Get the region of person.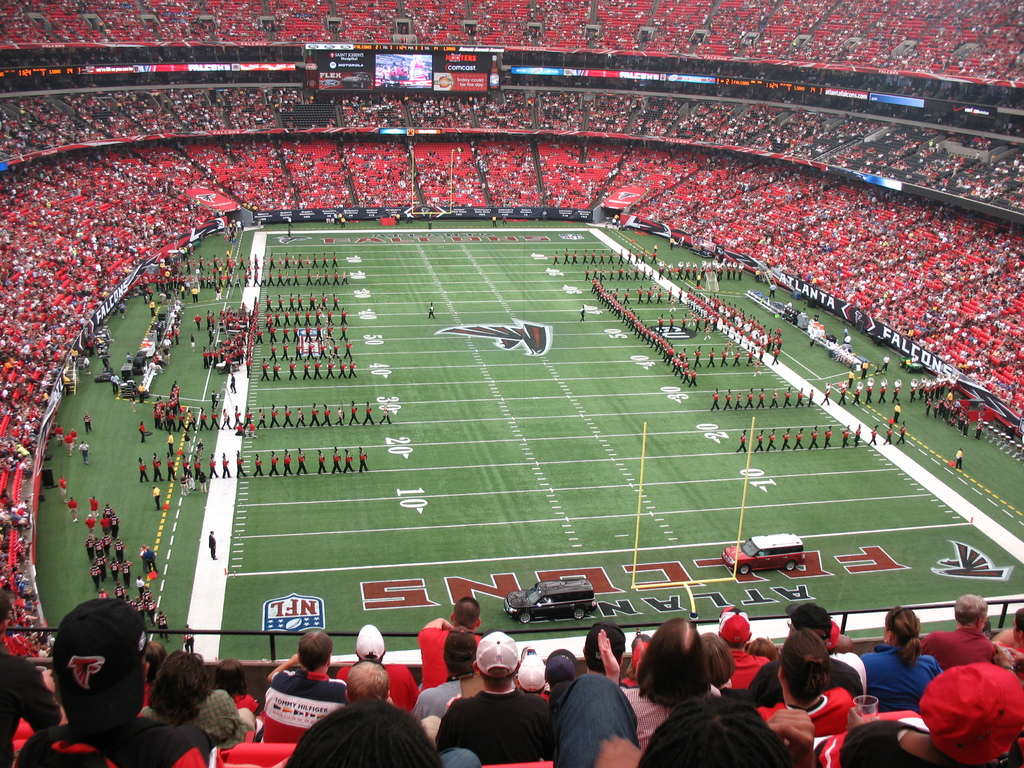
(left=794, top=426, right=803, bottom=450).
